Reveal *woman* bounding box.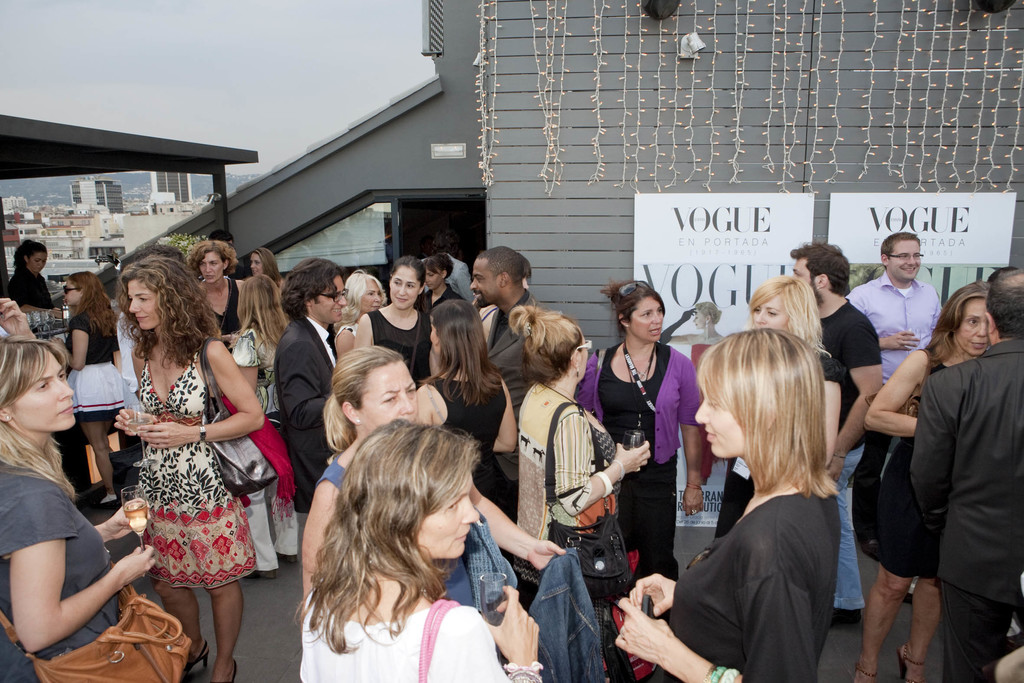
Revealed: crop(334, 265, 394, 363).
